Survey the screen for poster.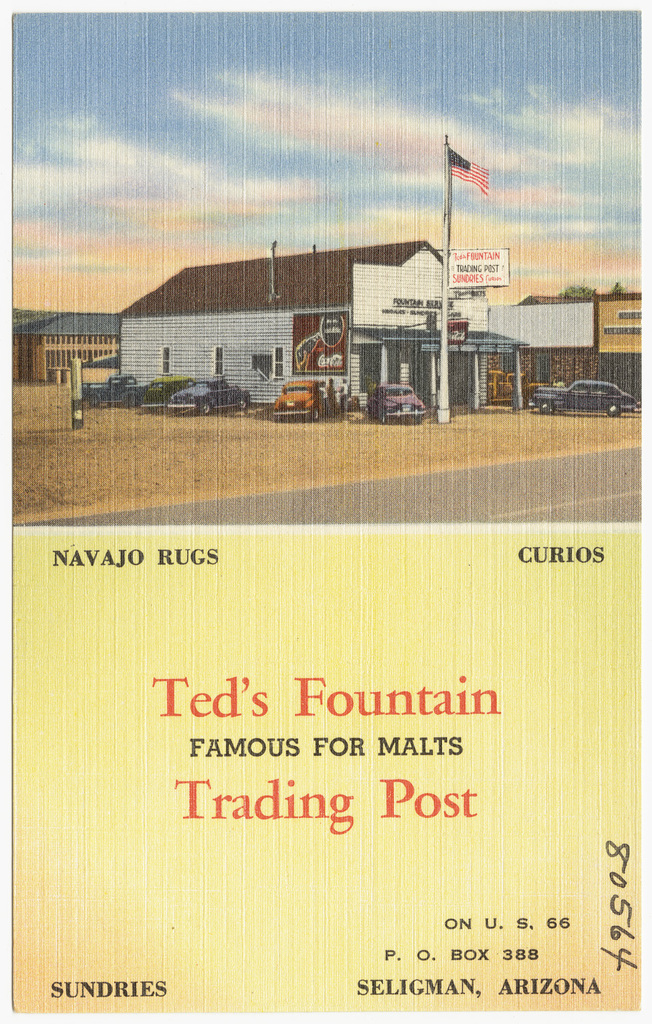
Survey found: Rect(8, 13, 646, 1008).
